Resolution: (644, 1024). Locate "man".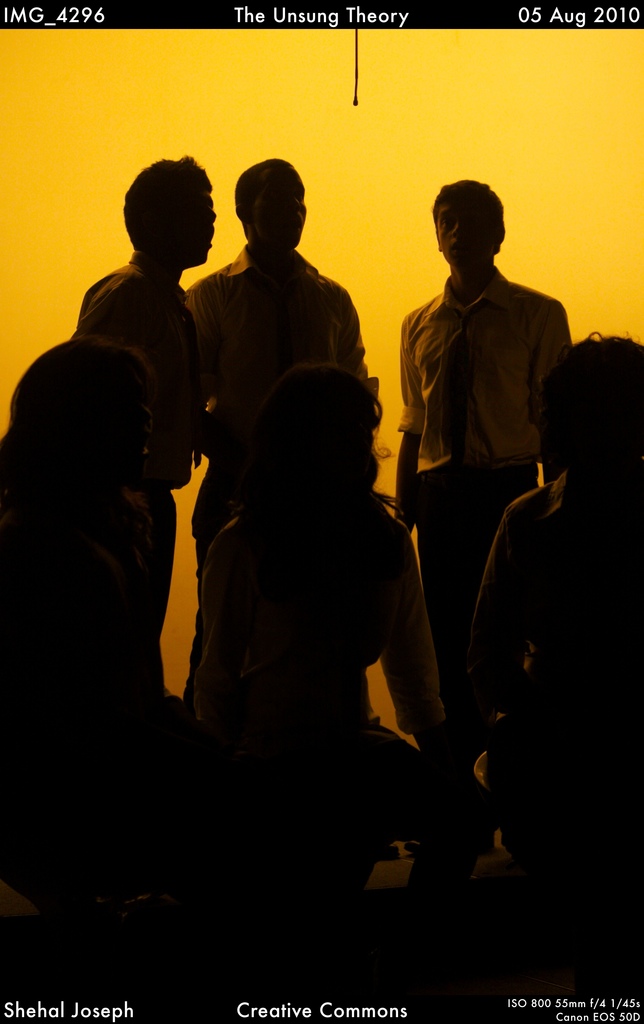
x1=76, y1=150, x2=217, y2=682.
